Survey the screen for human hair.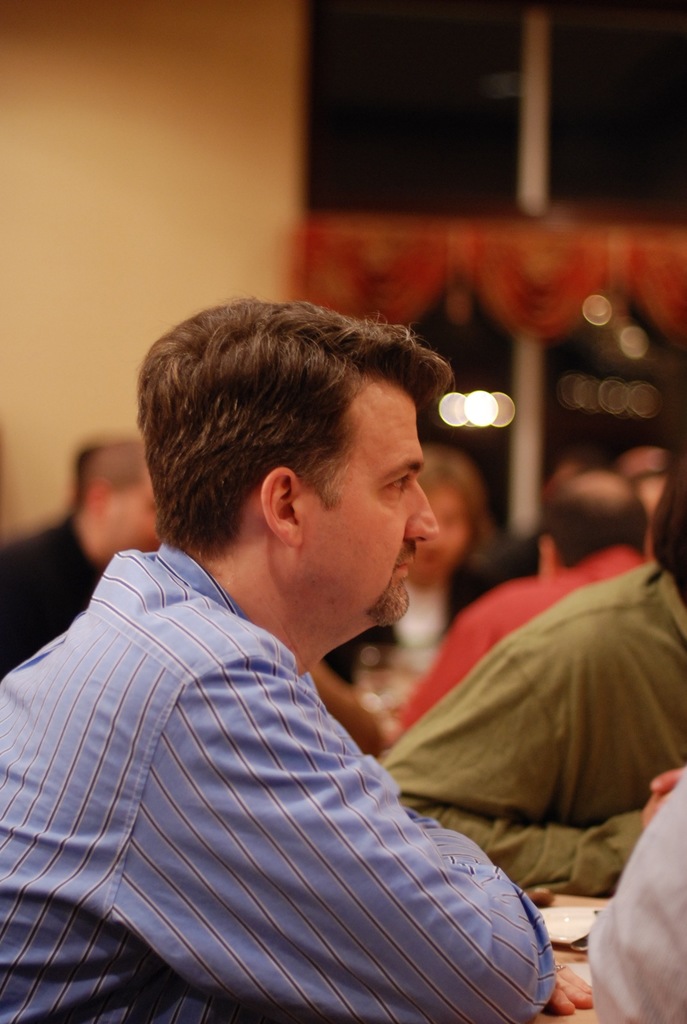
Survey found: (left=542, top=471, right=647, bottom=567).
